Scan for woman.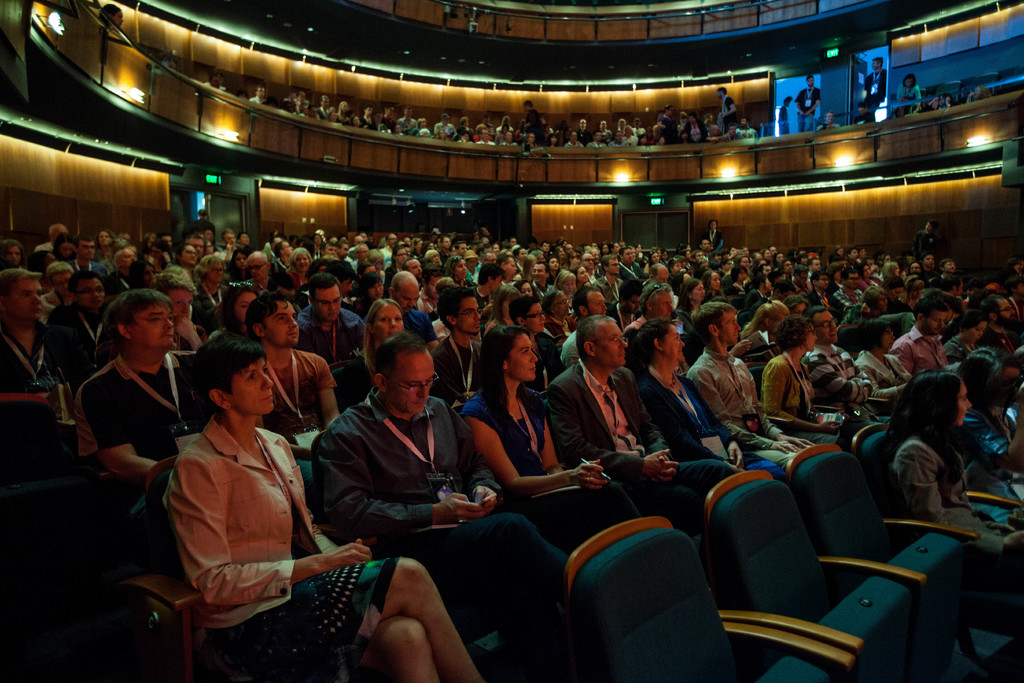
Scan result: [x1=938, y1=306, x2=991, y2=373].
